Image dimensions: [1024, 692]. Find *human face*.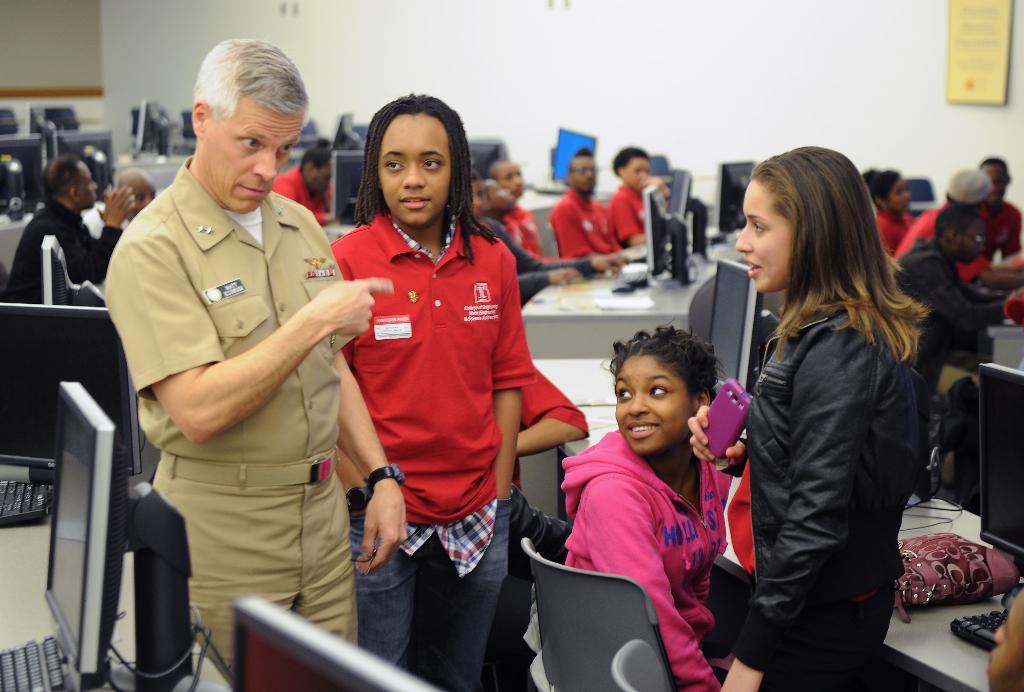
bbox=[980, 161, 1007, 195].
